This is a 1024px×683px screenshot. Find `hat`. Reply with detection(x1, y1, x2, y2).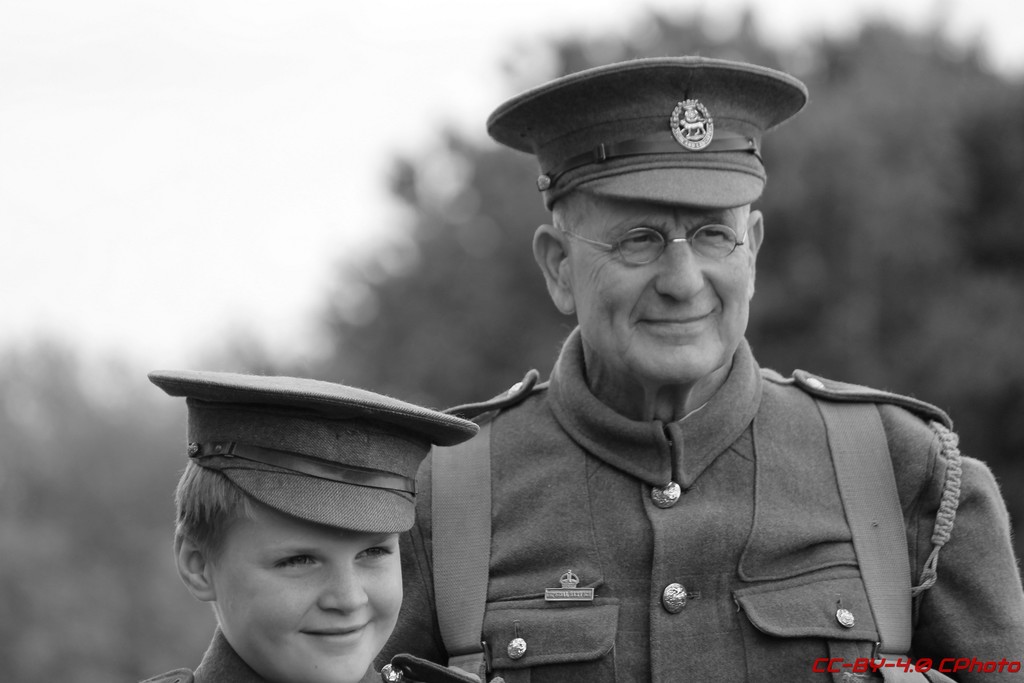
detection(484, 55, 808, 209).
